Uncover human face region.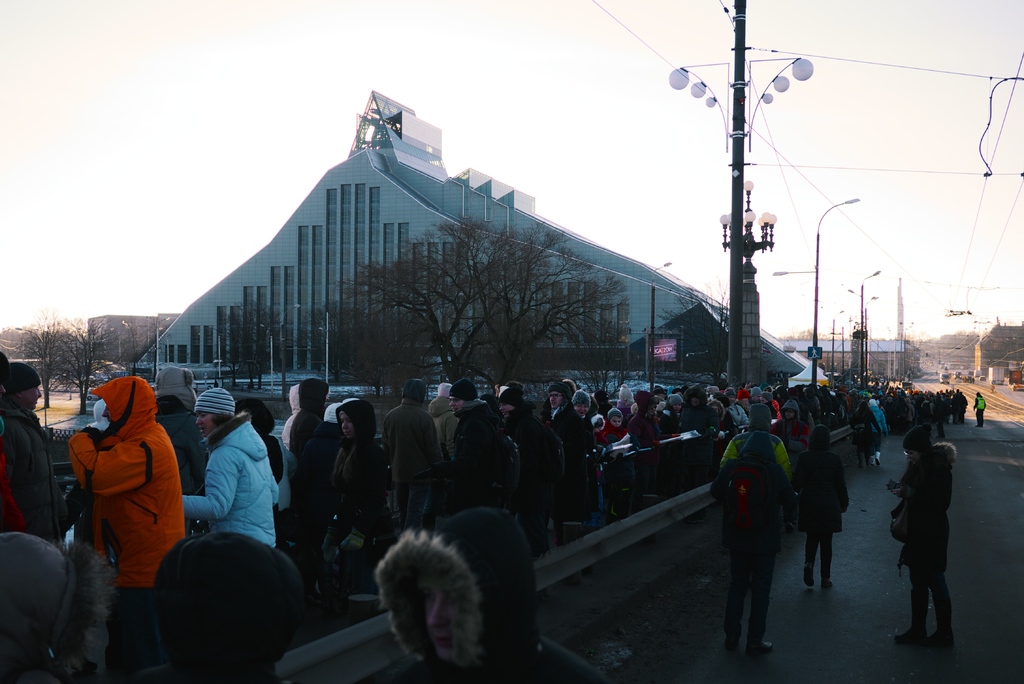
Uncovered: x1=195 y1=415 x2=212 y2=435.
